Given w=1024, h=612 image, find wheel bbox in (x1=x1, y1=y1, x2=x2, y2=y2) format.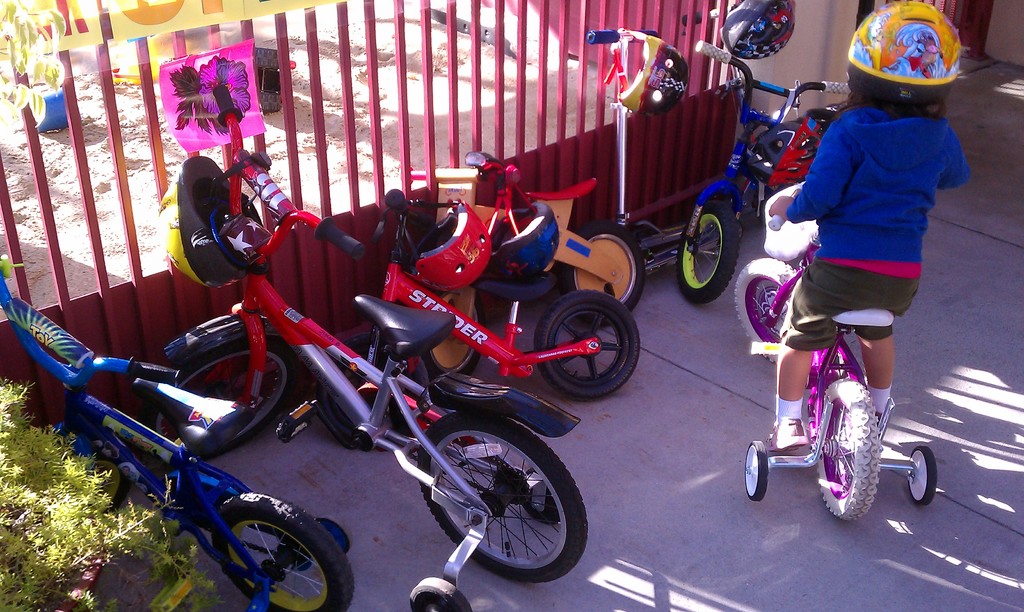
(x1=559, y1=216, x2=653, y2=307).
